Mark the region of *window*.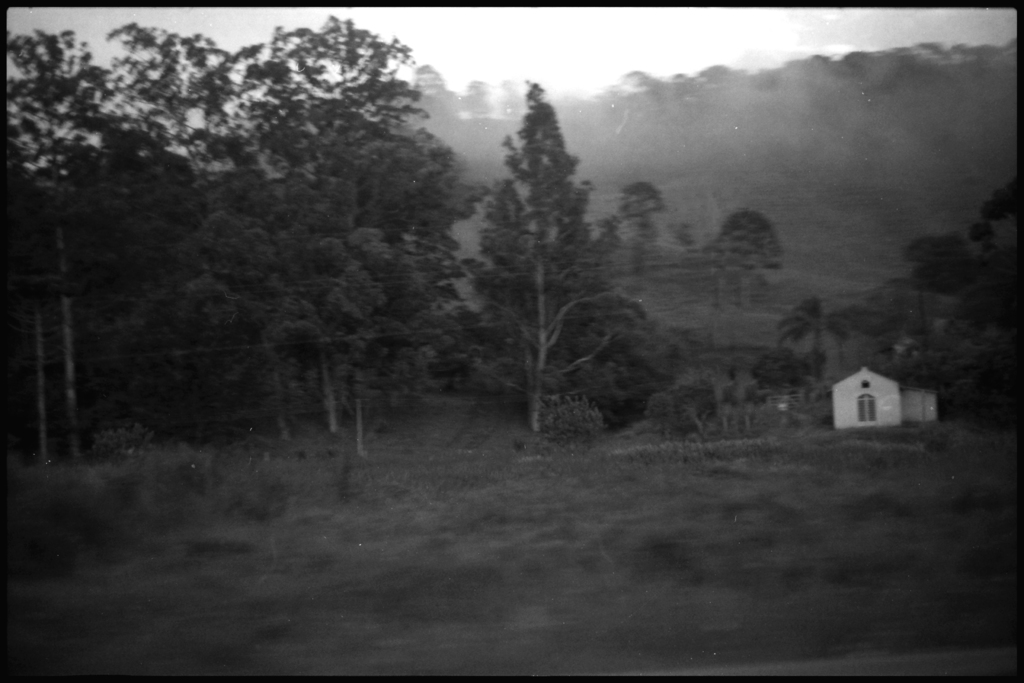
Region: {"left": 856, "top": 390, "right": 878, "bottom": 422}.
